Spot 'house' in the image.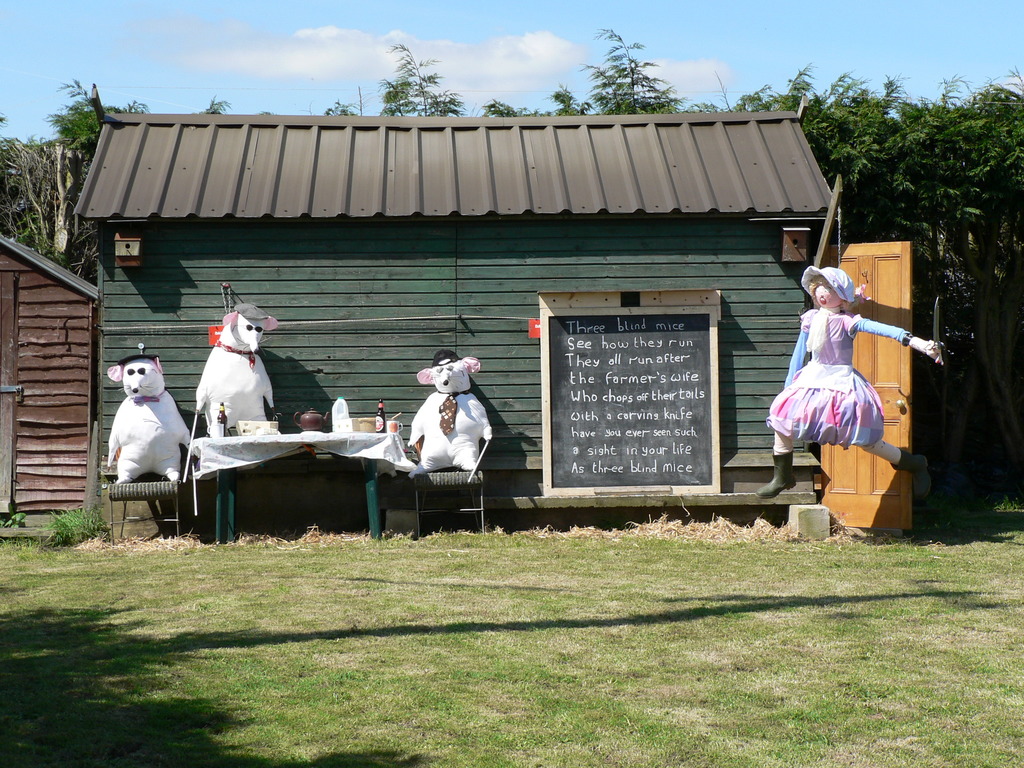
'house' found at (x1=0, y1=230, x2=99, y2=512).
